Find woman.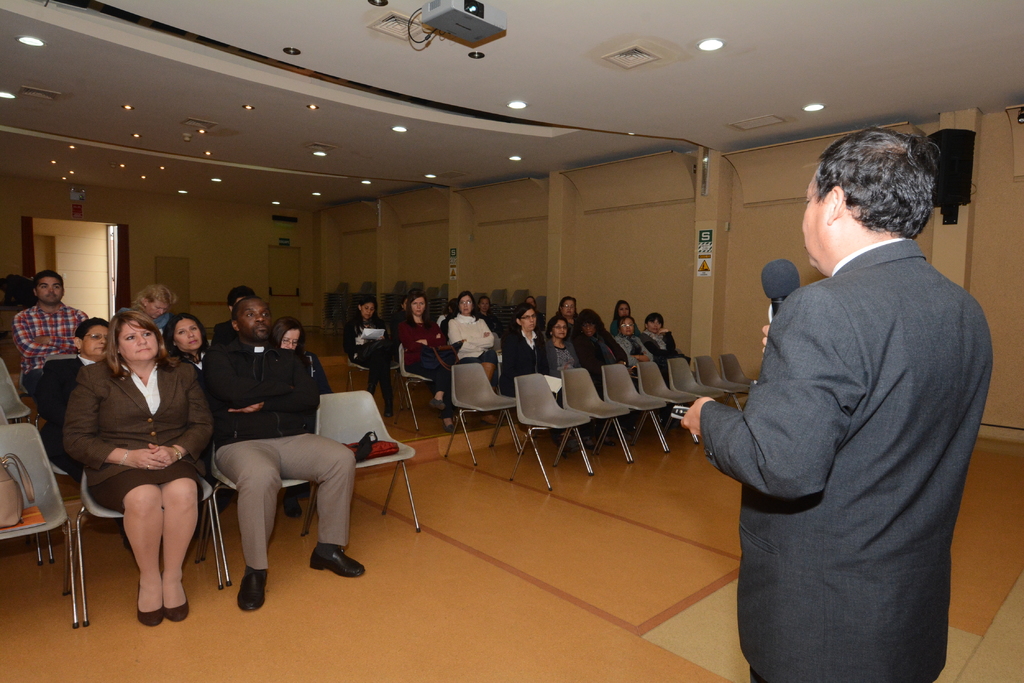
37:314:113:486.
